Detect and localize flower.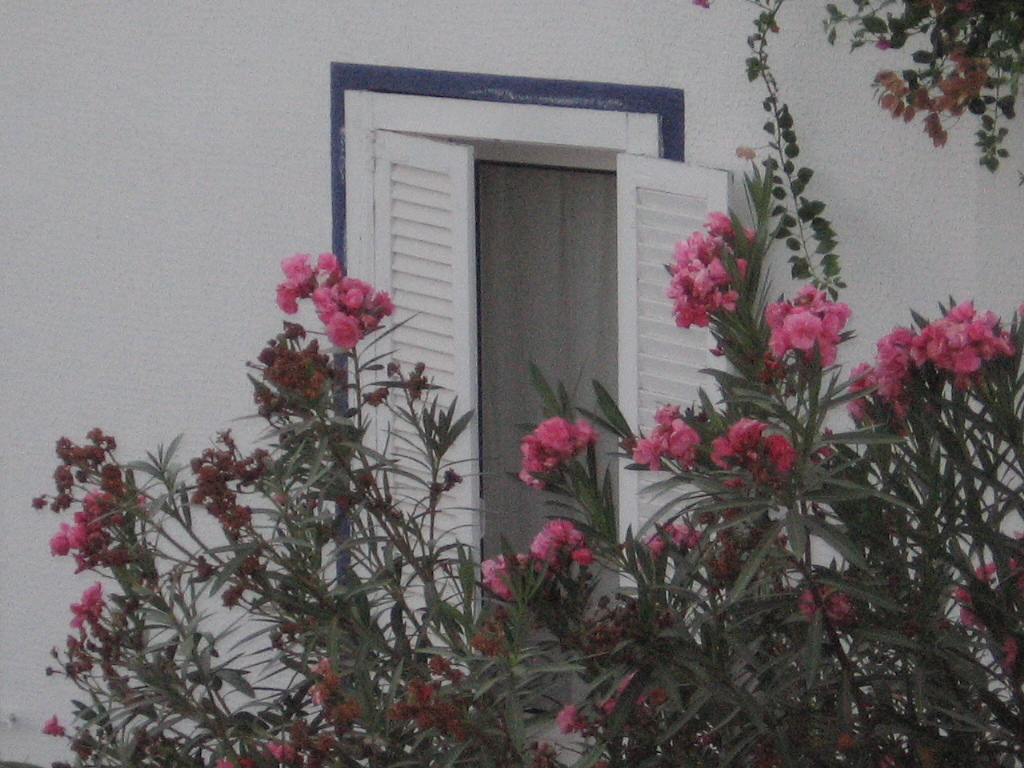
Localized at Rect(51, 513, 83, 560).
